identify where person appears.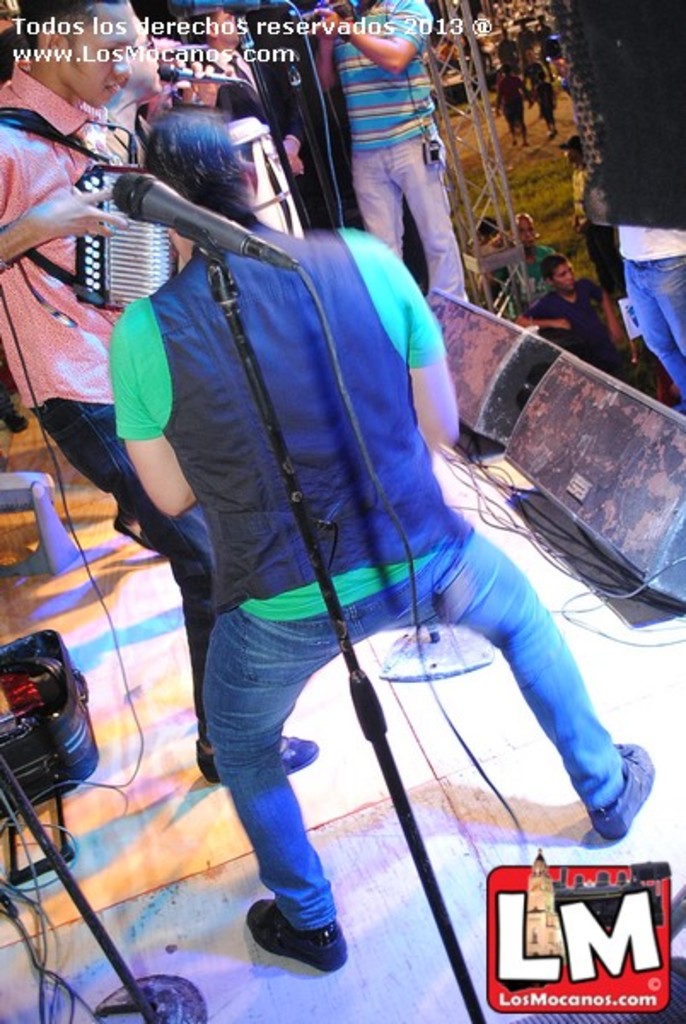
Appears at [0, 0, 319, 780].
